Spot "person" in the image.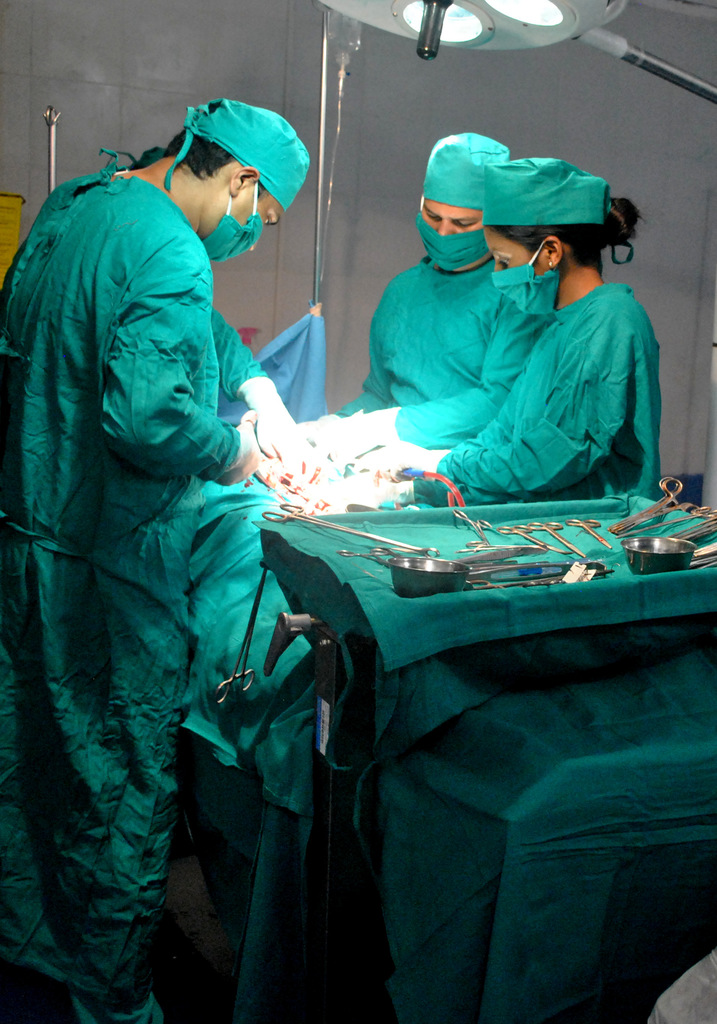
"person" found at bbox=[0, 97, 312, 1023].
